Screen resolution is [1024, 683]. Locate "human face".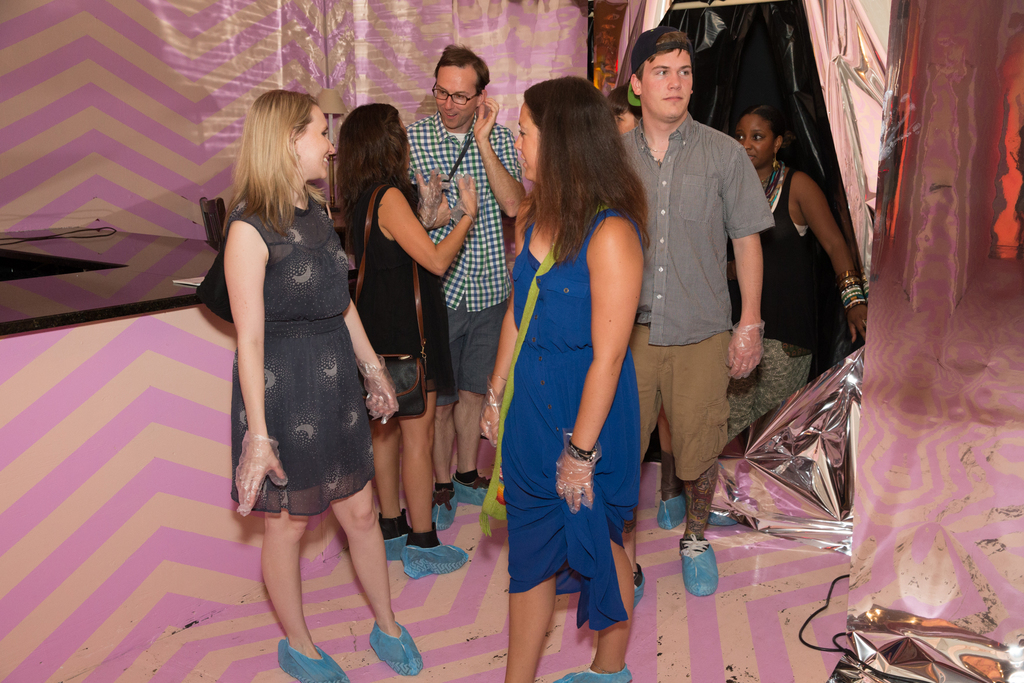
region(735, 111, 772, 168).
